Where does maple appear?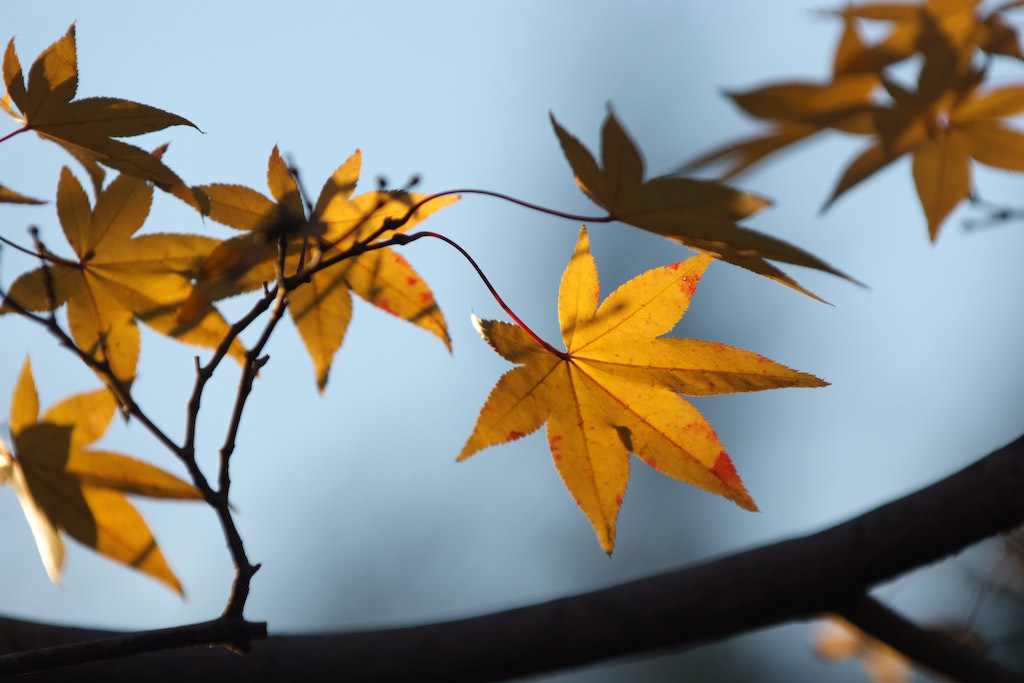
Appears at bbox=[0, 0, 1023, 682].
